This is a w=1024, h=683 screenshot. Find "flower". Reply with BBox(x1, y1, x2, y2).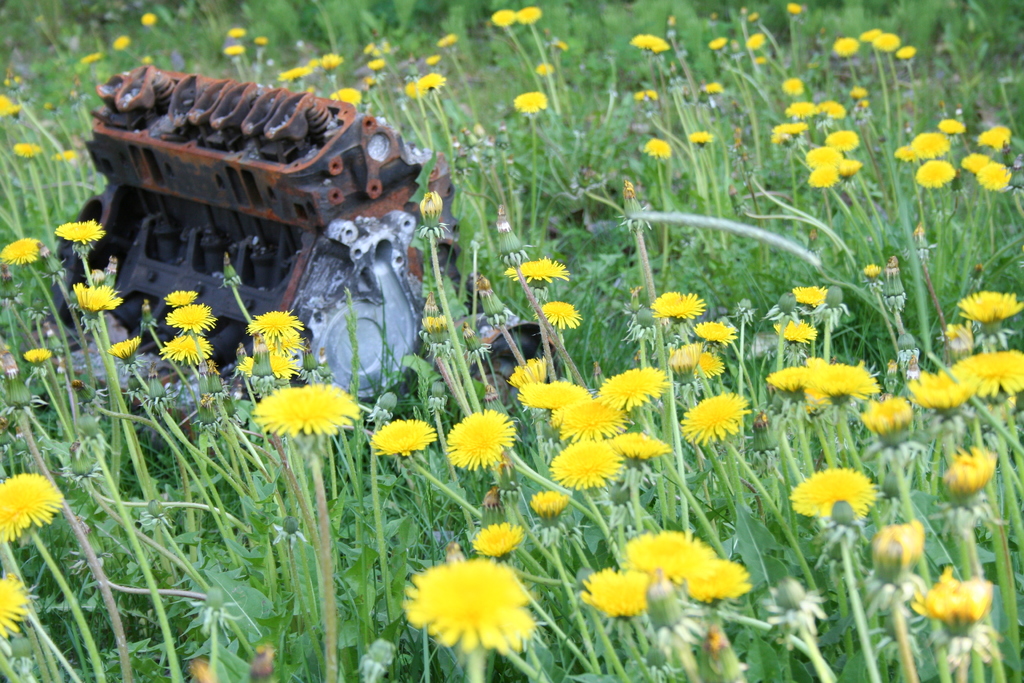
BBox(877, 32, 902, 53).
